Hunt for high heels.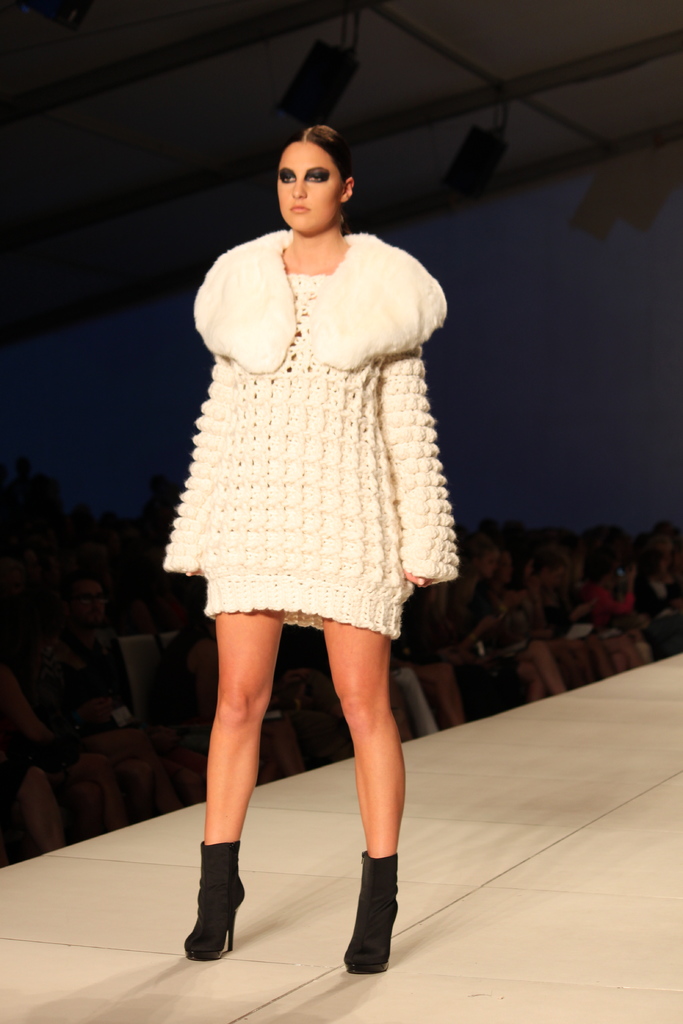
Hunted down at {"left": 182, "top": 841, "right": 250, "bottom": 958}.
